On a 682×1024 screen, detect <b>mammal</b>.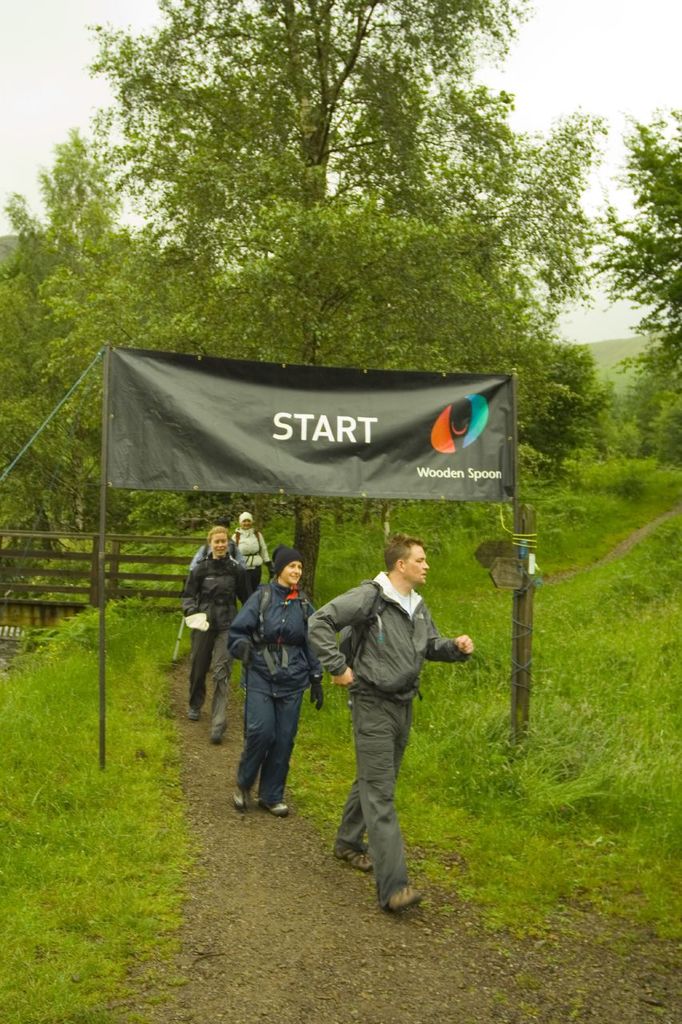
crop(181, 526, 260, 742).
